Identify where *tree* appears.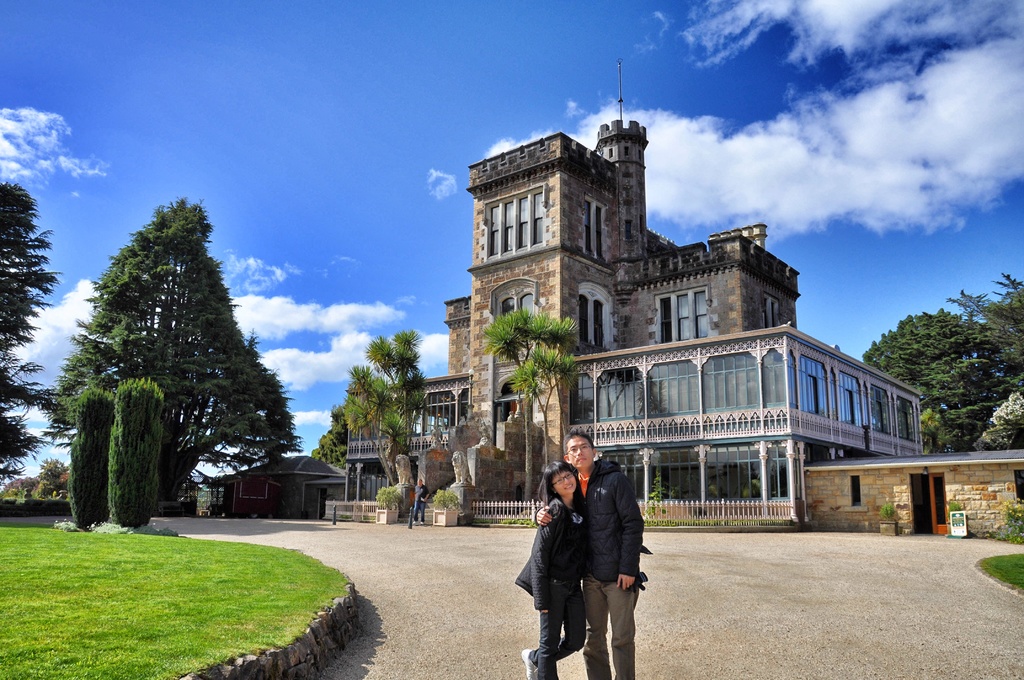
Appears at pyautogui.locateOnScreen(480, 309, 578, 499).
